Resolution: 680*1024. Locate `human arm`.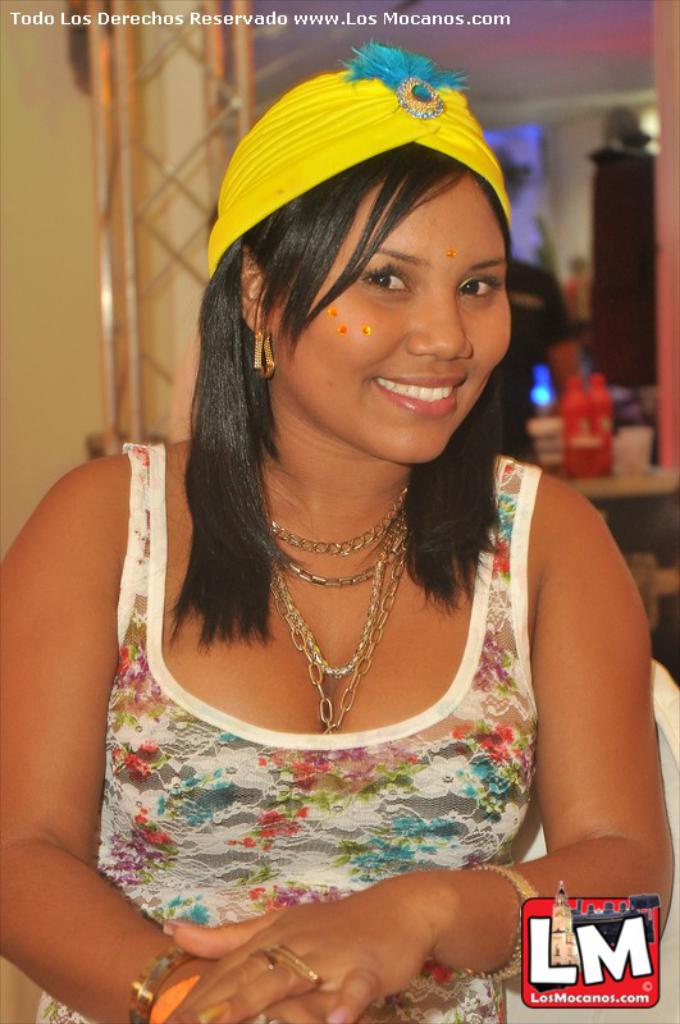
[160,508,671,1023].
